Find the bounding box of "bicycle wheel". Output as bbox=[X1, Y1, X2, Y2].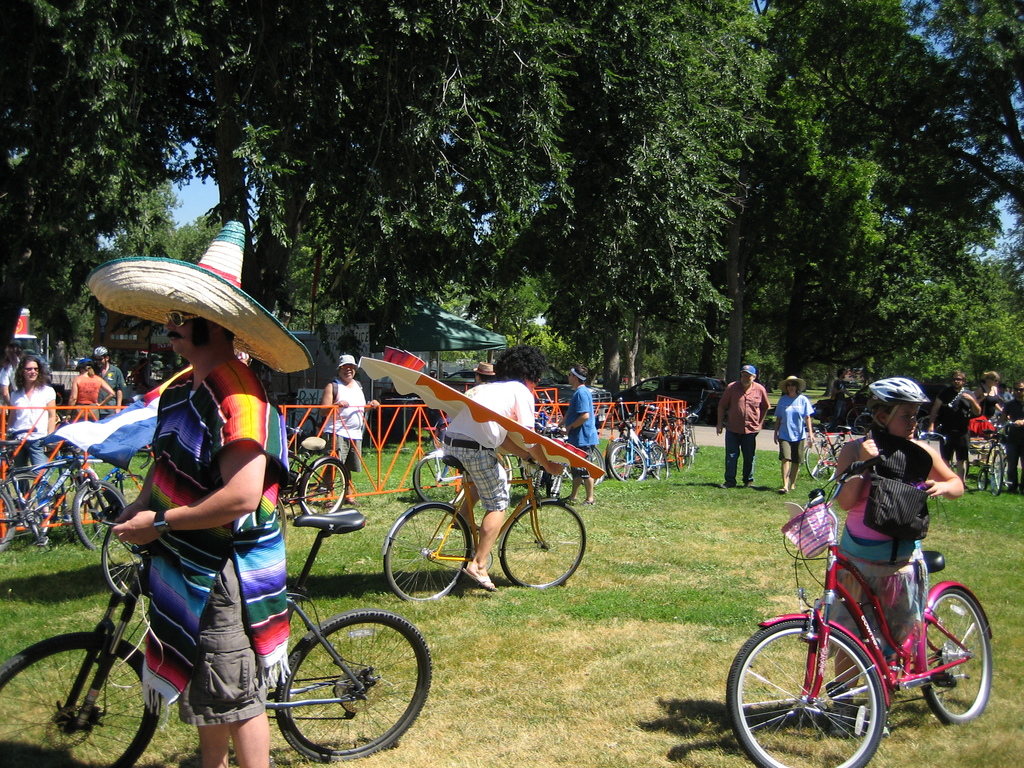
bbox=[721, 405, 729, 428].
